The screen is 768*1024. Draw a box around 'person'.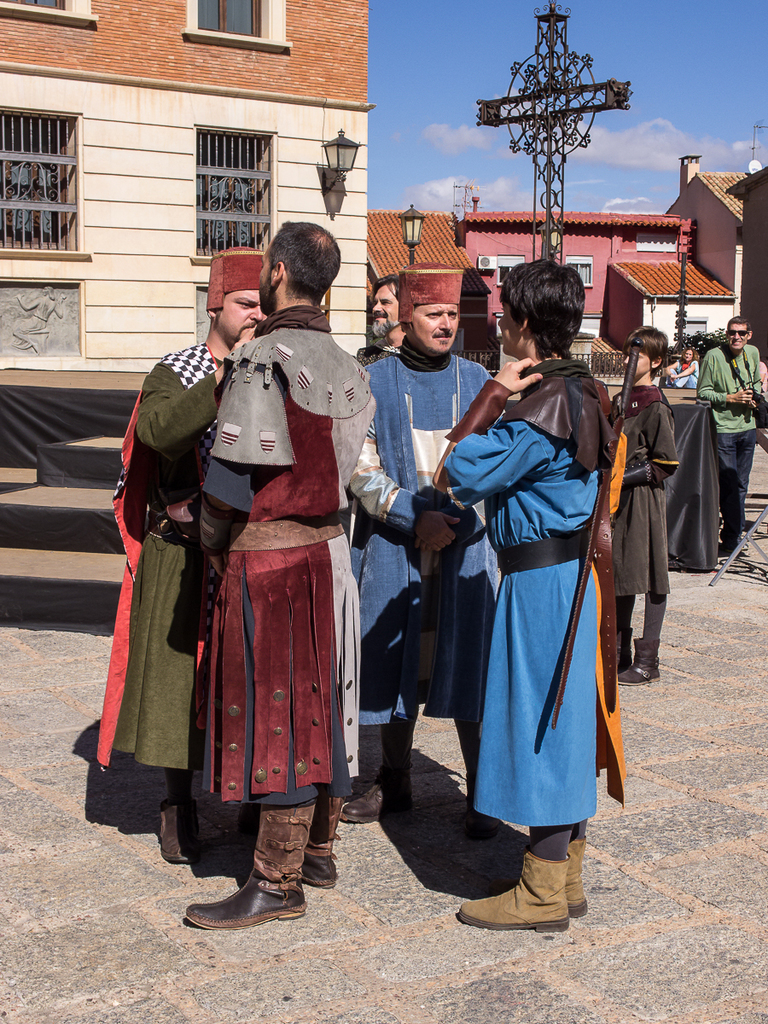
rect(183, 215, 387, 944).
